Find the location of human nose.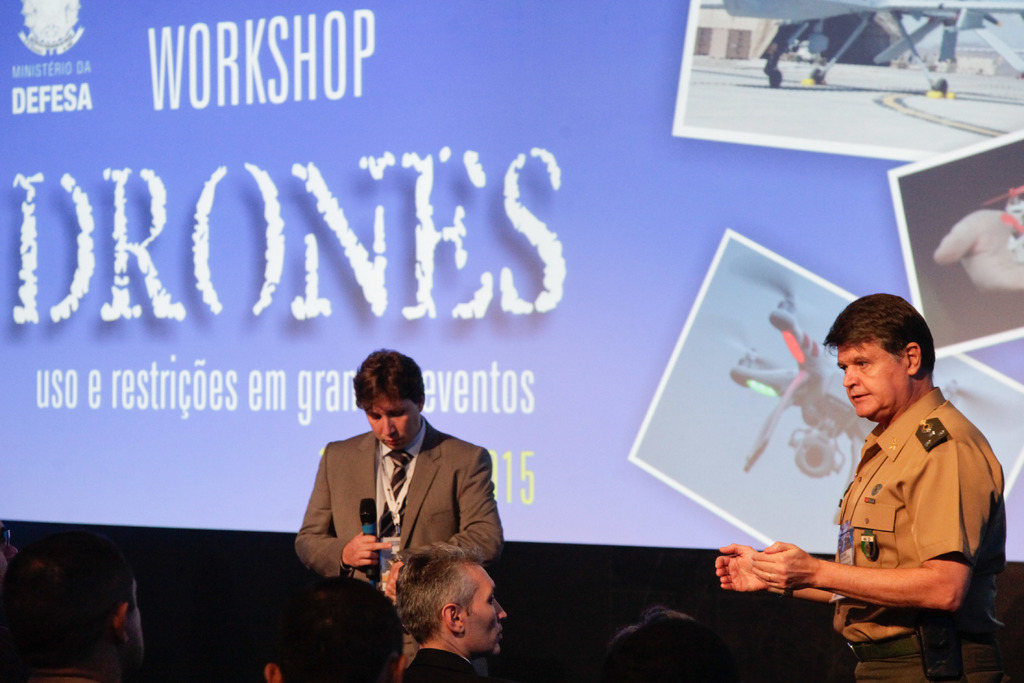
Location: box=[384, 420, 392, 437].
